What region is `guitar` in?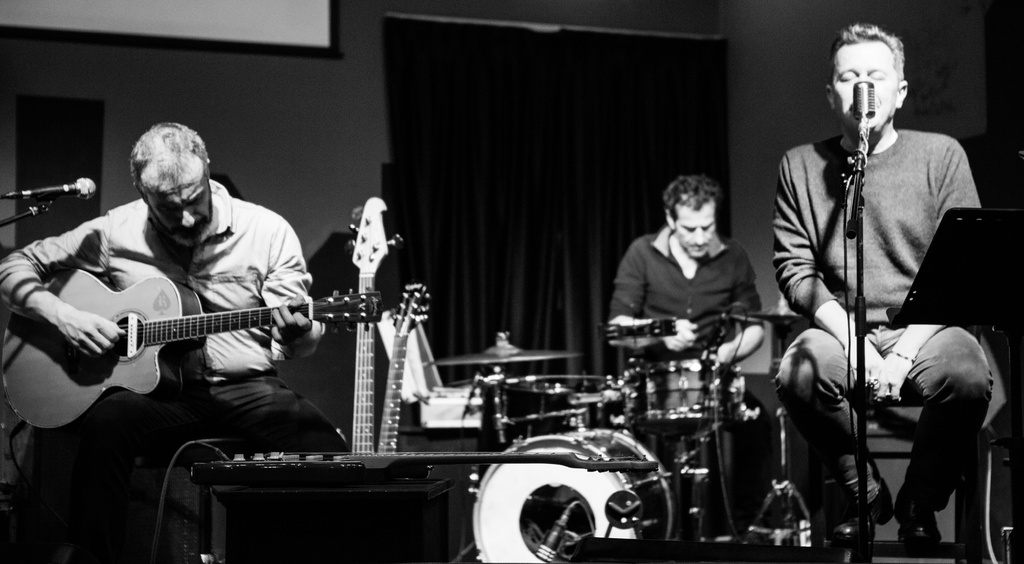
bbox(351, 191, 378, 449).
